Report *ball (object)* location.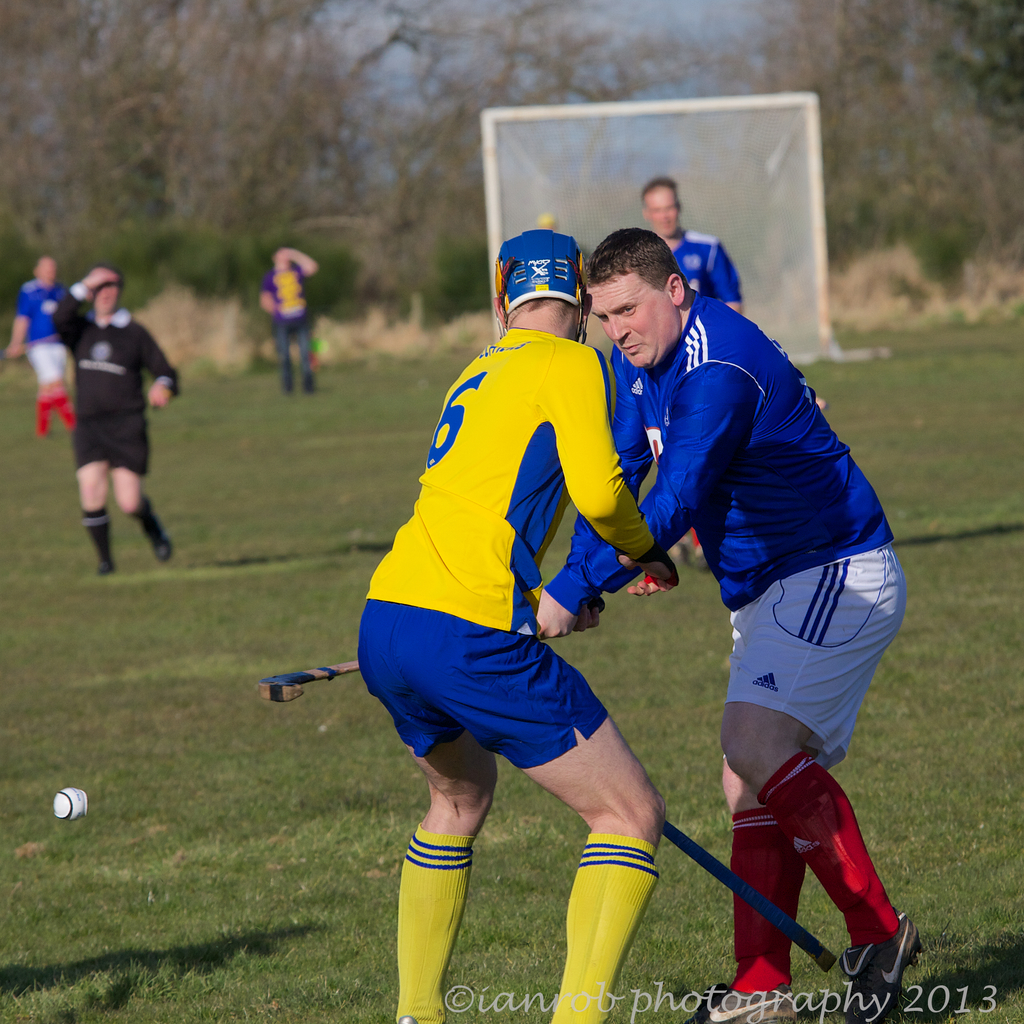
Report: bbox(54, 788, 85, 820).
